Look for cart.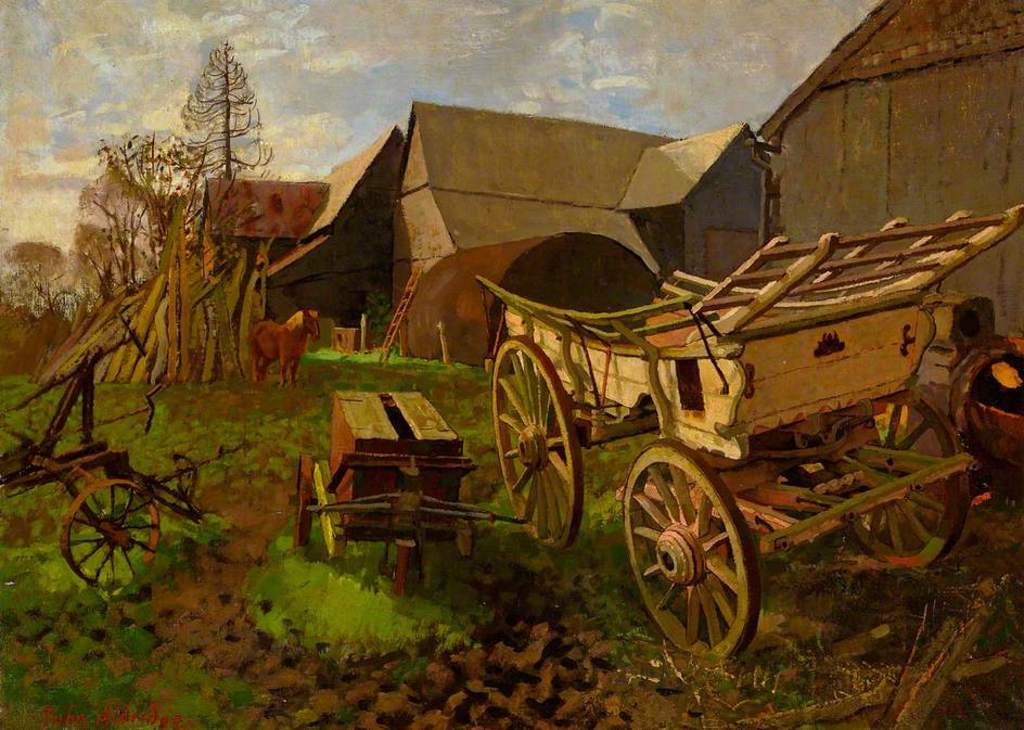
Found: select_region(475, 202, 1023, 662).
